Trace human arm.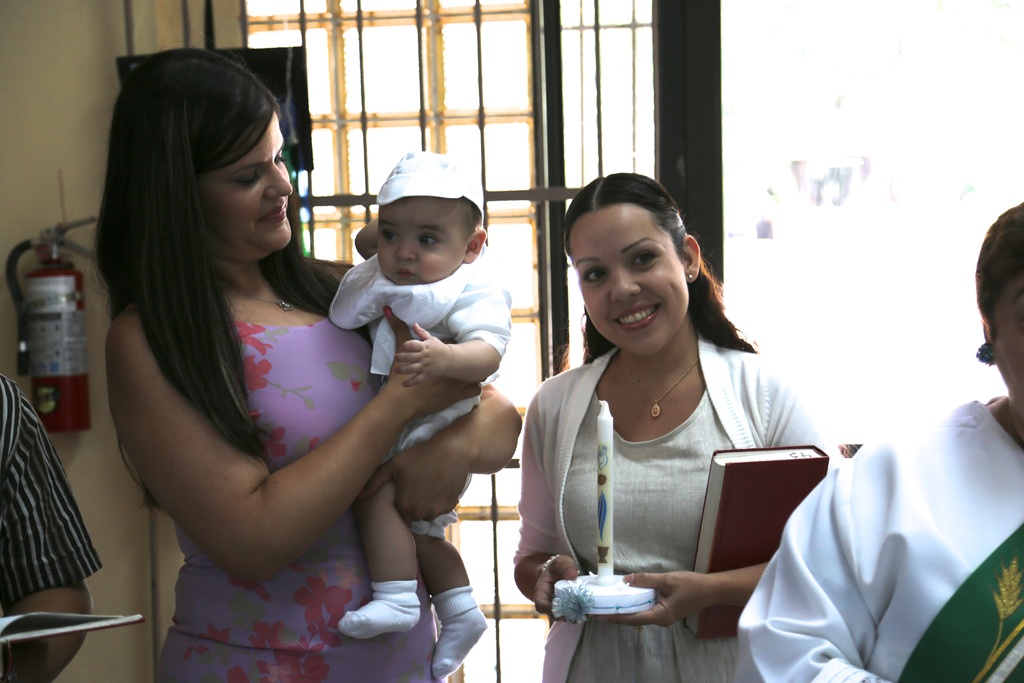
Traced to [596, 391, 829, 630].
